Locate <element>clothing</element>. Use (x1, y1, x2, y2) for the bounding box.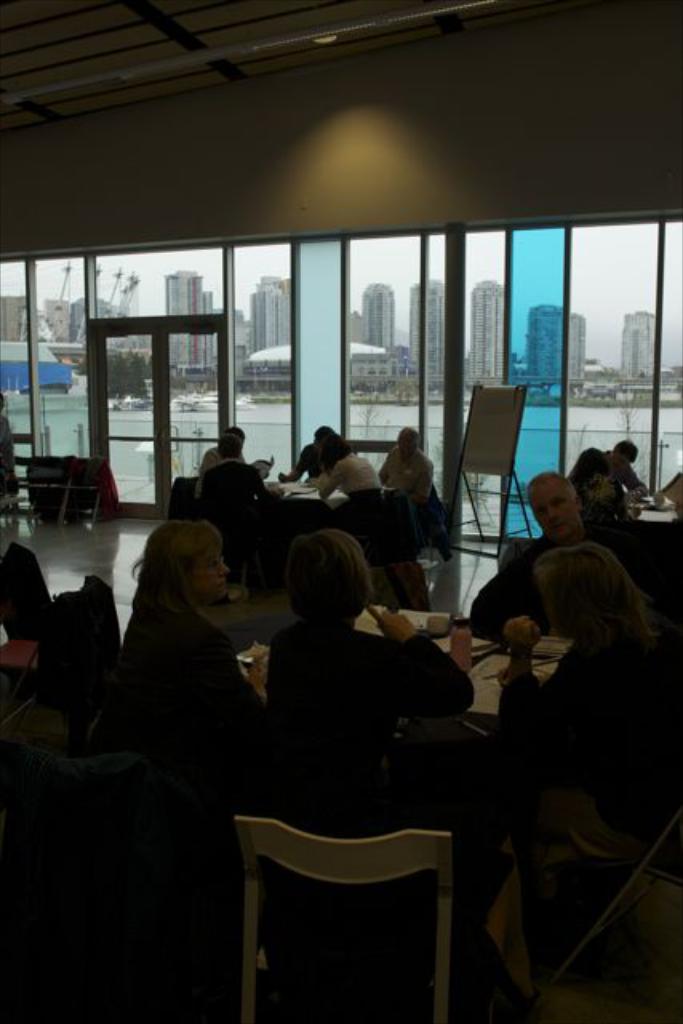
(198, 446, 242, 494).
